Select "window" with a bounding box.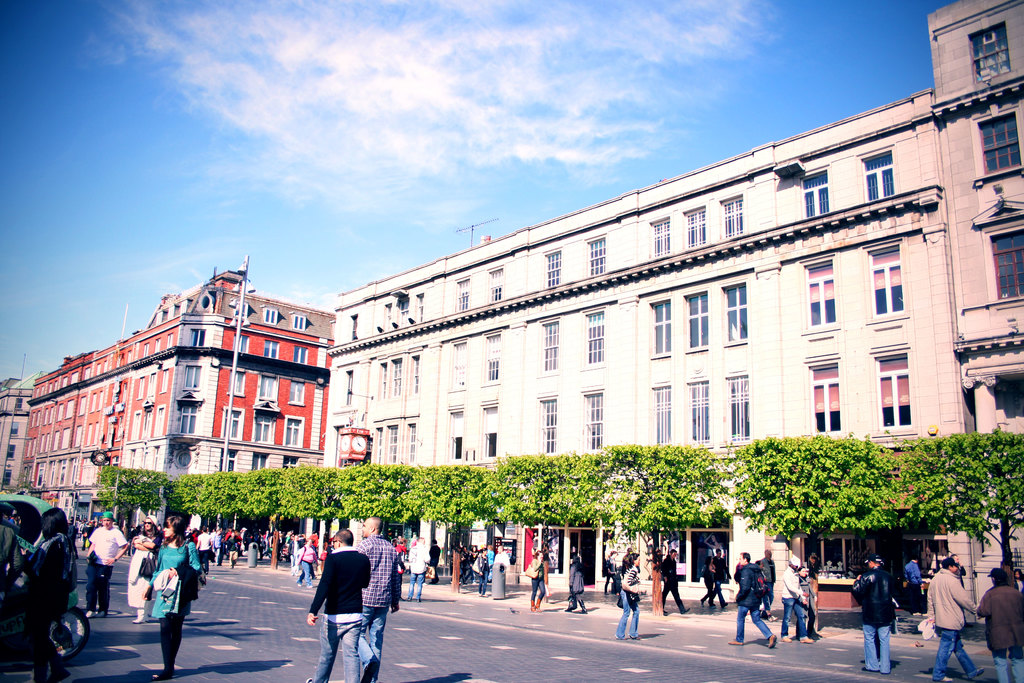
(234,301,250,320).
